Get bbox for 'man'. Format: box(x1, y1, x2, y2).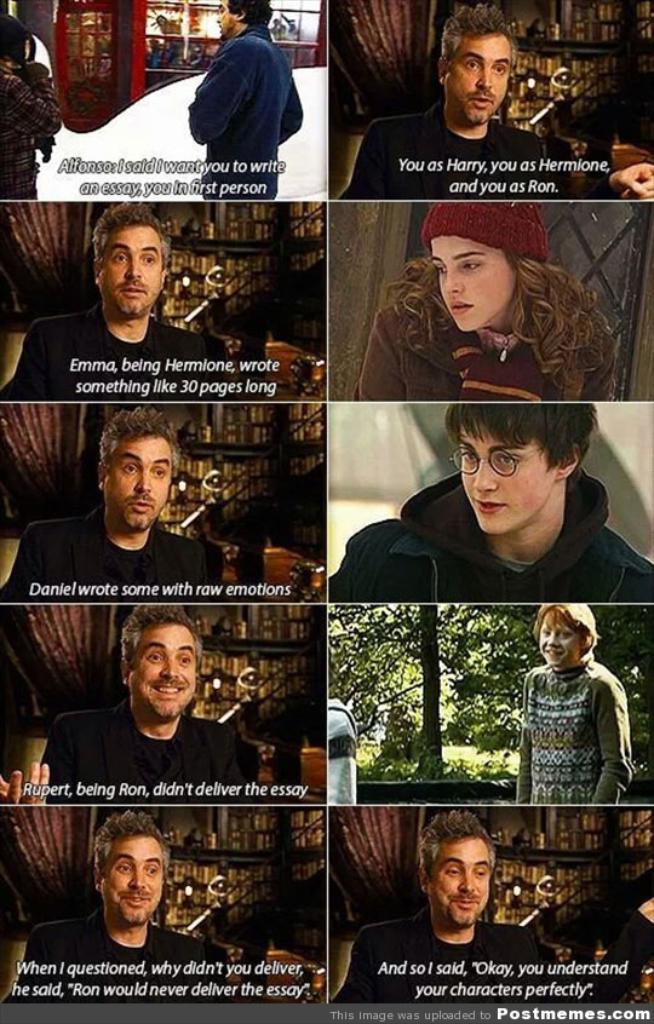
box(328, 399, 653, 599).
